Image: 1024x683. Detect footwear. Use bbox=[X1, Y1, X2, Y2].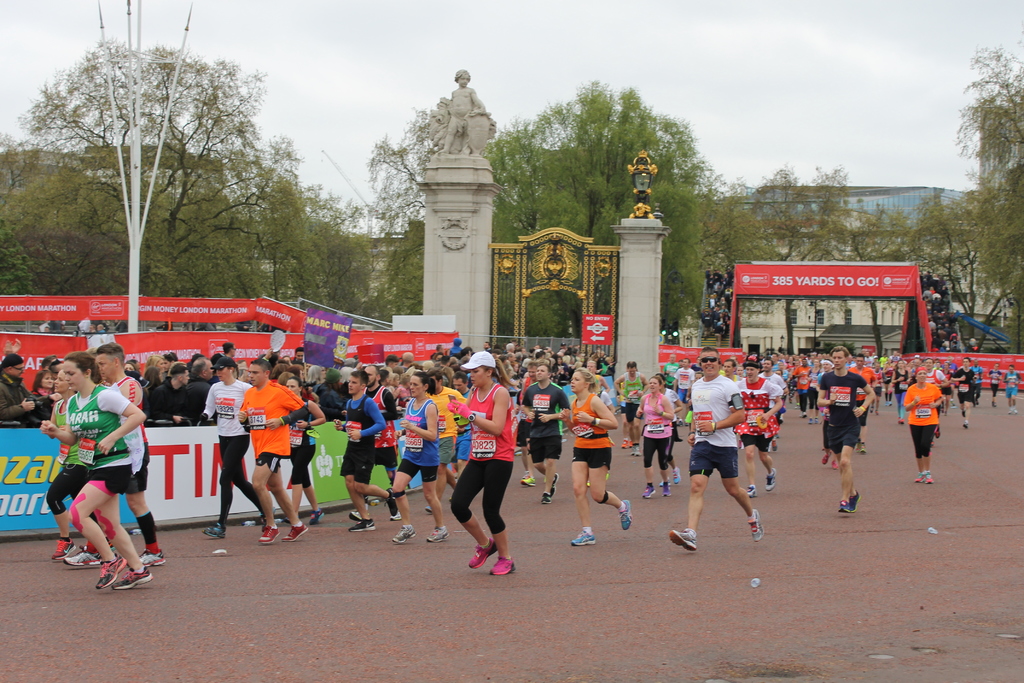
bbox=[347, 519, 374, 532].
